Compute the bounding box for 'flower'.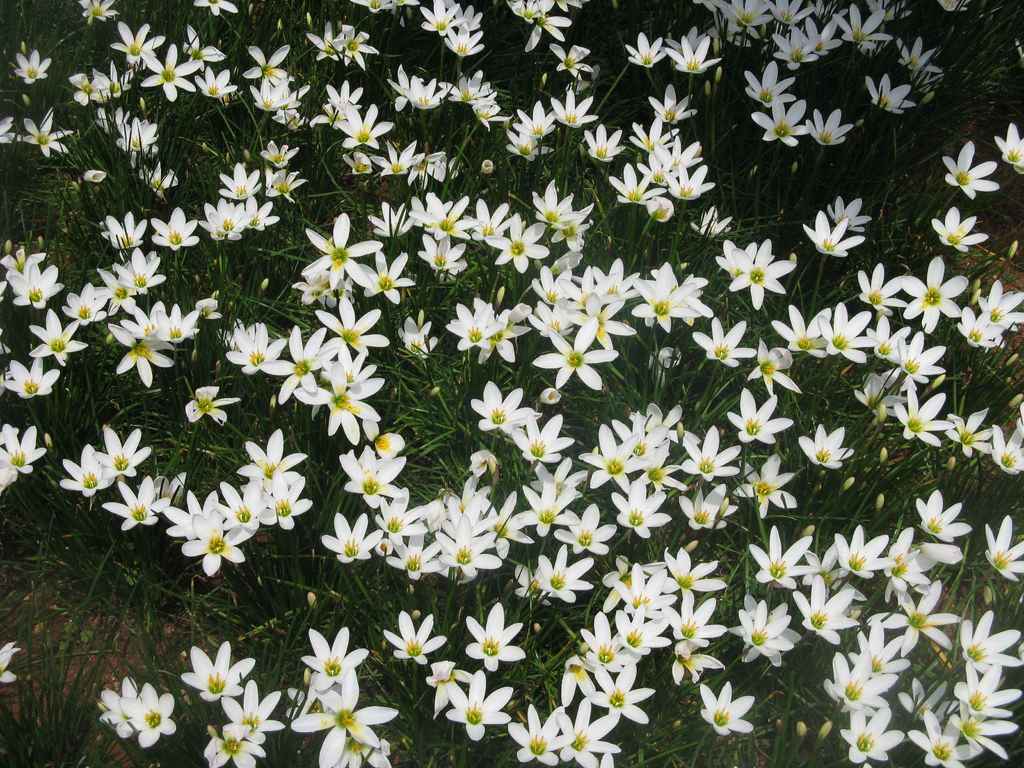
[x1=465, y1=598, x2=524, y2=675].
